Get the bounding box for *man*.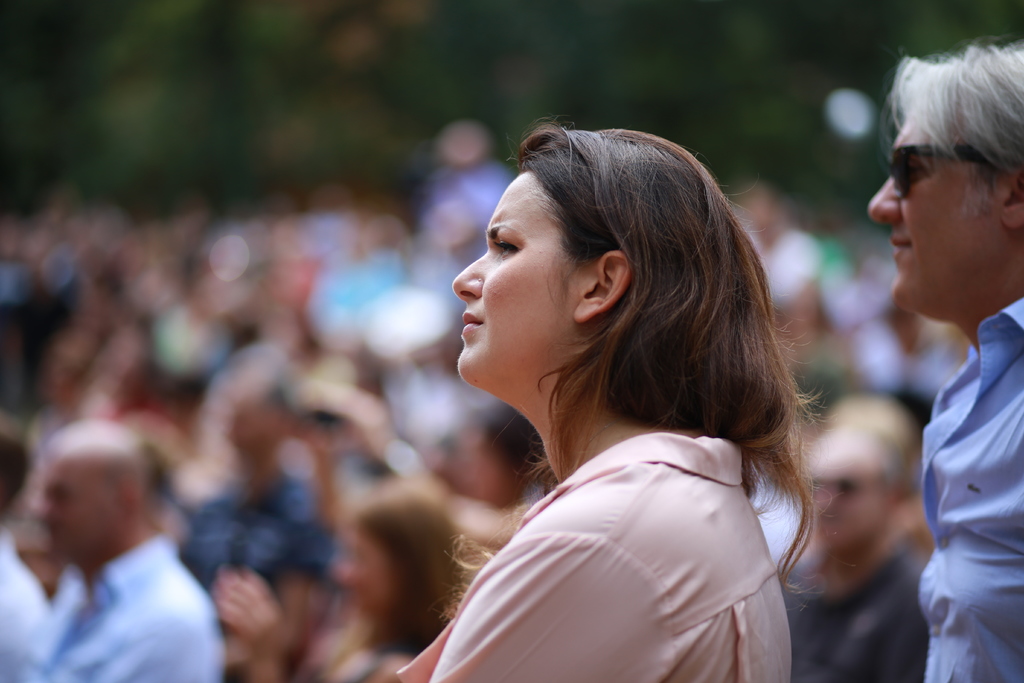
bbox=[0, 431, 53, 682].
